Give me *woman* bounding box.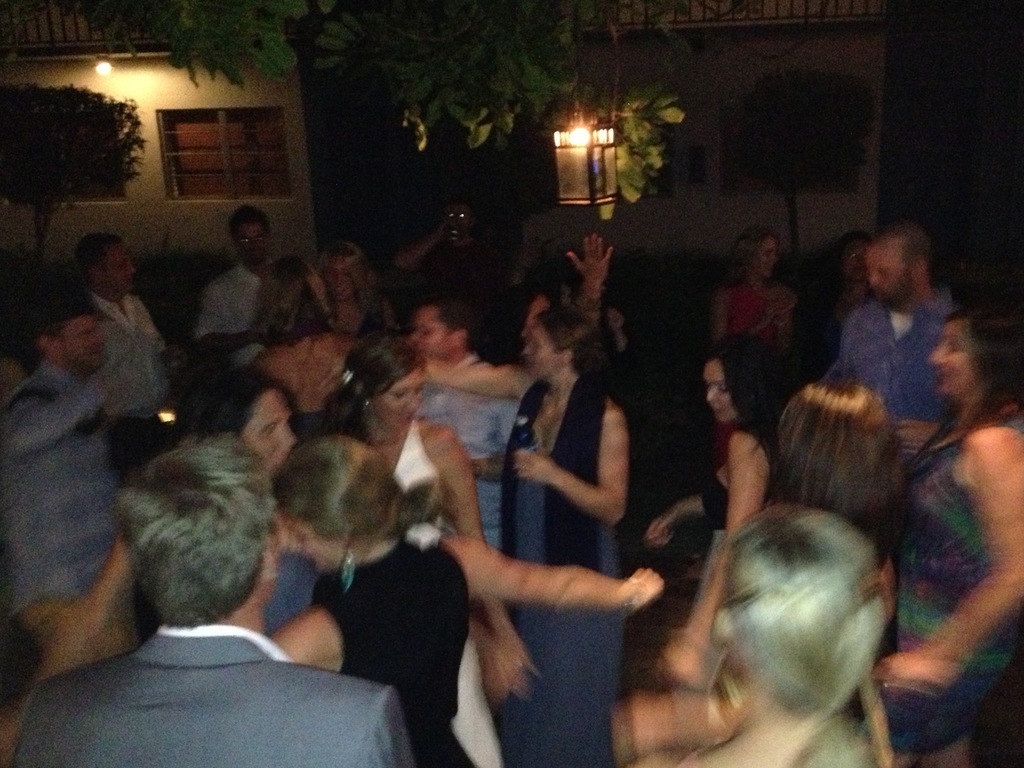
x1=712 y1=227 x2=825 y2=412.
